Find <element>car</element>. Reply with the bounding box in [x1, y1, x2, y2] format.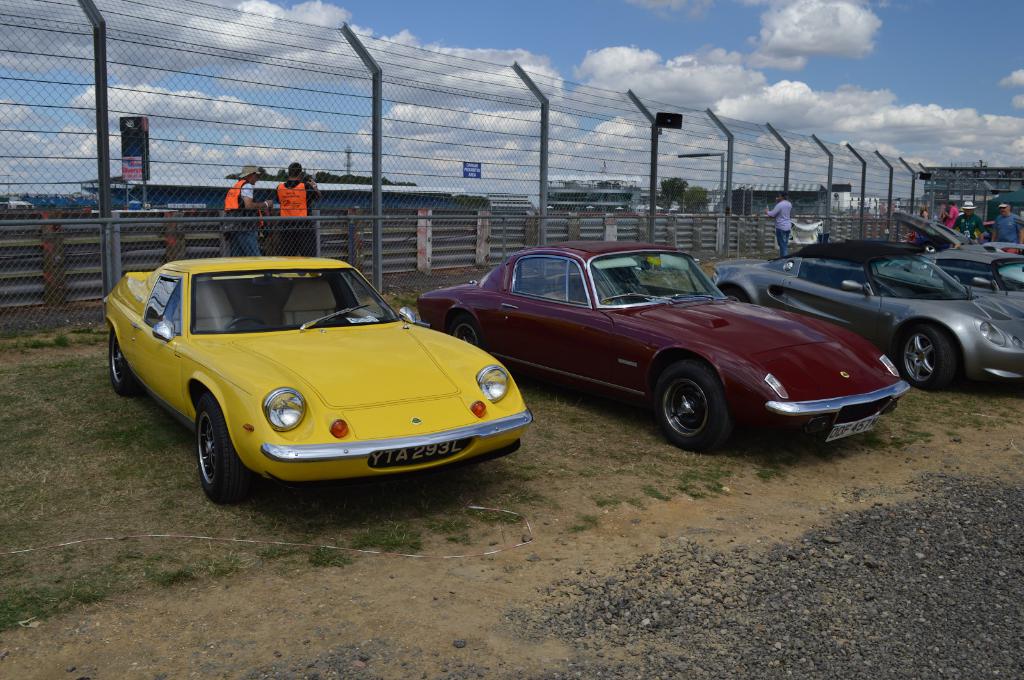
[872, 212, 1023, 298].
